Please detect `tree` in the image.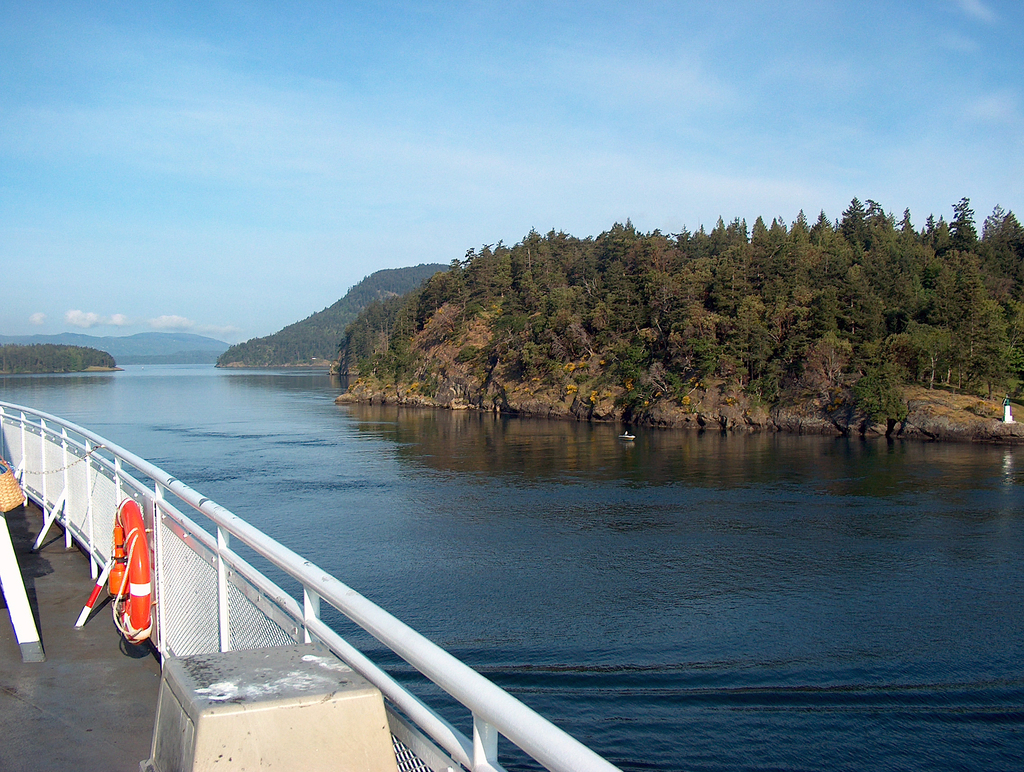
[810,207,881,341].
